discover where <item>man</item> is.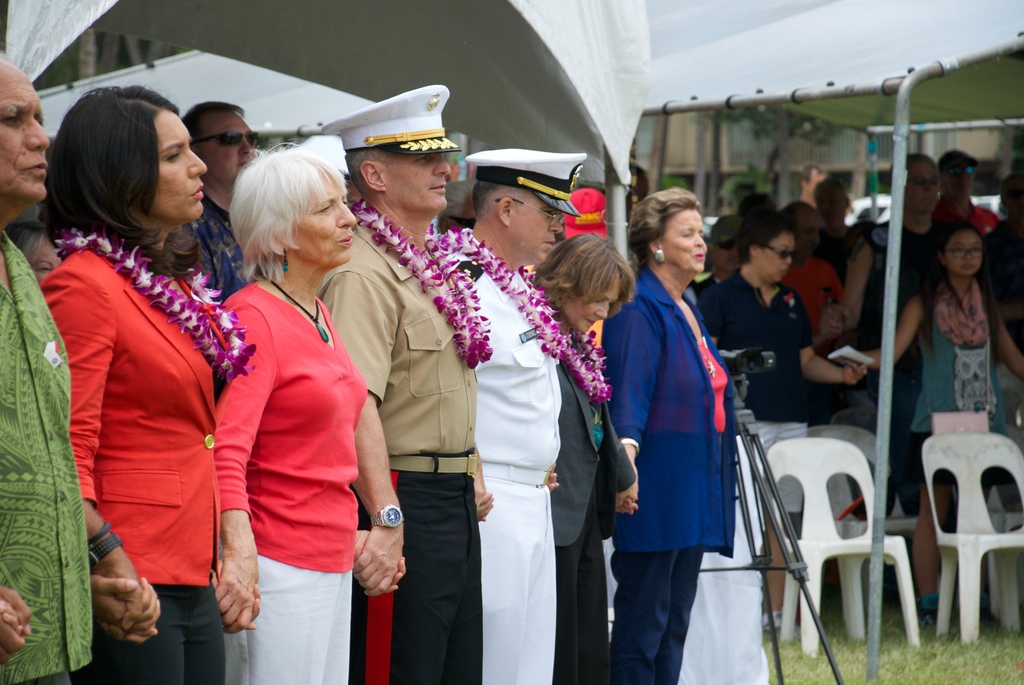
Discovered at 696:216:743:294.
